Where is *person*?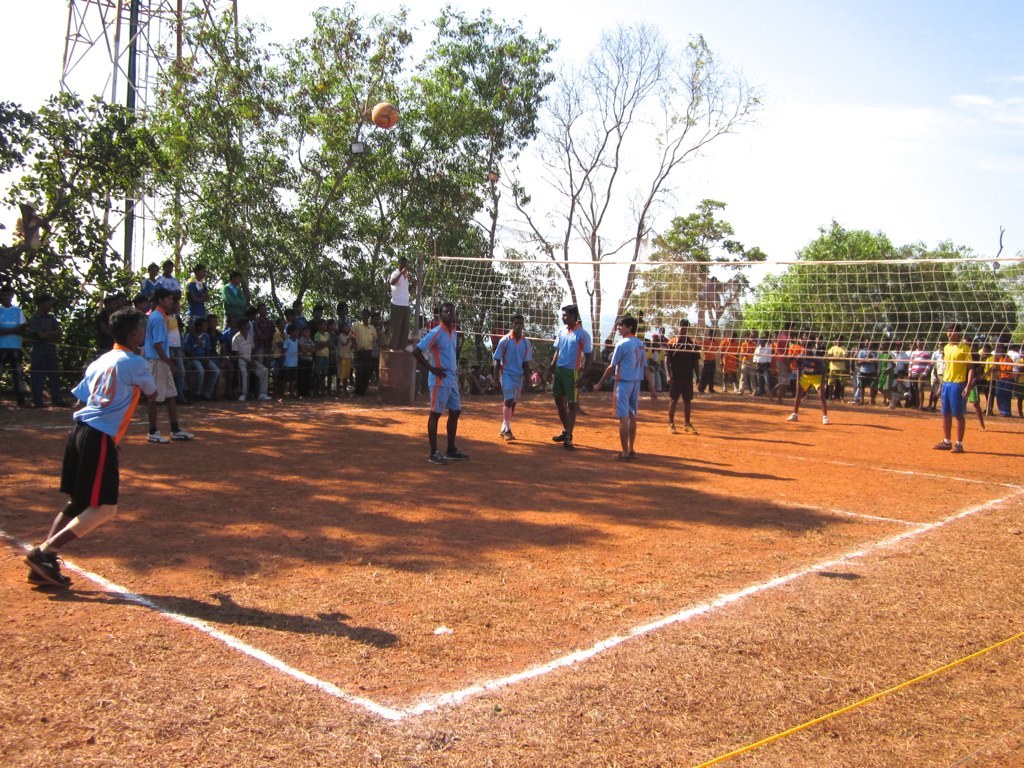
box(482, 364, 504, 394).
